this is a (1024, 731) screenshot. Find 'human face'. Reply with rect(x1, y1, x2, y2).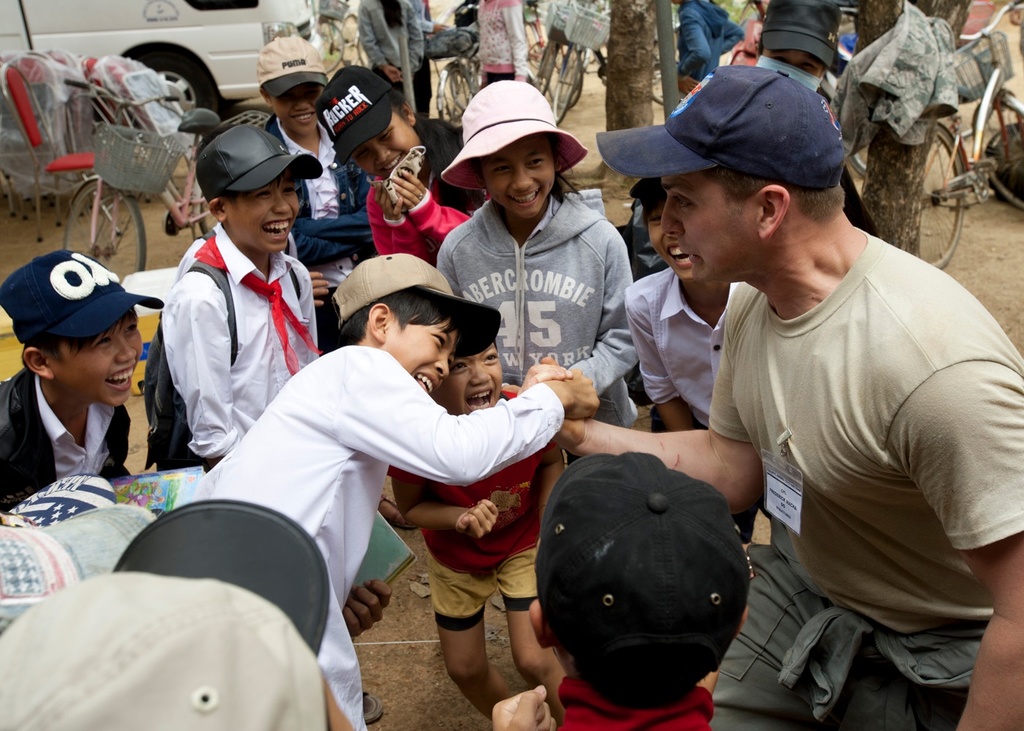
rect(270, 84, 326, 137).
